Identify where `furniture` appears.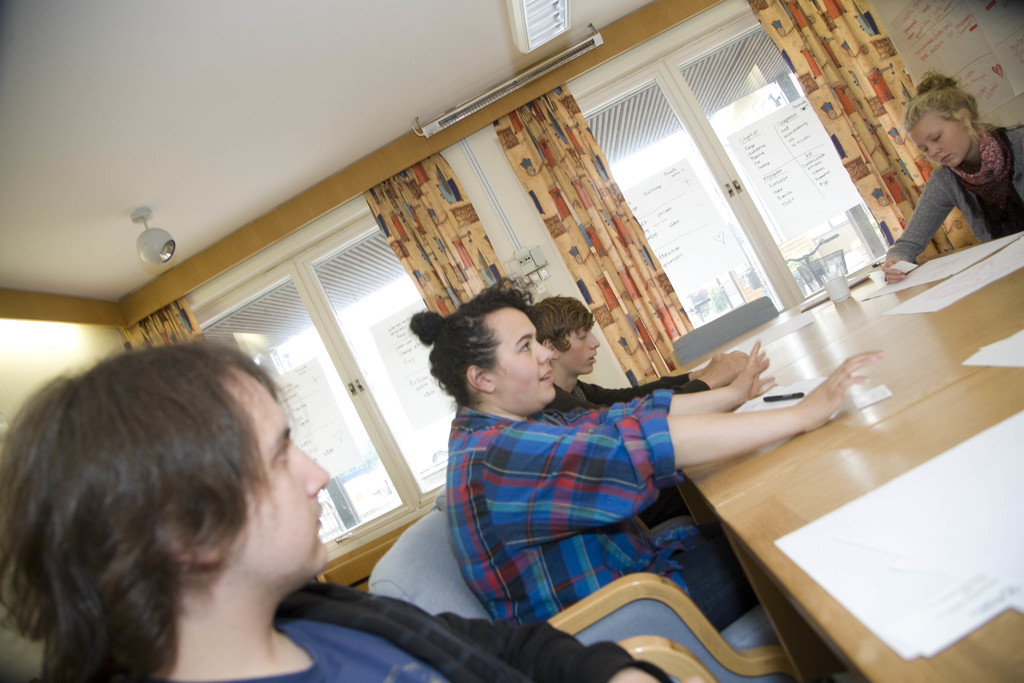
Appears at box(435, 486, 449, 514).
